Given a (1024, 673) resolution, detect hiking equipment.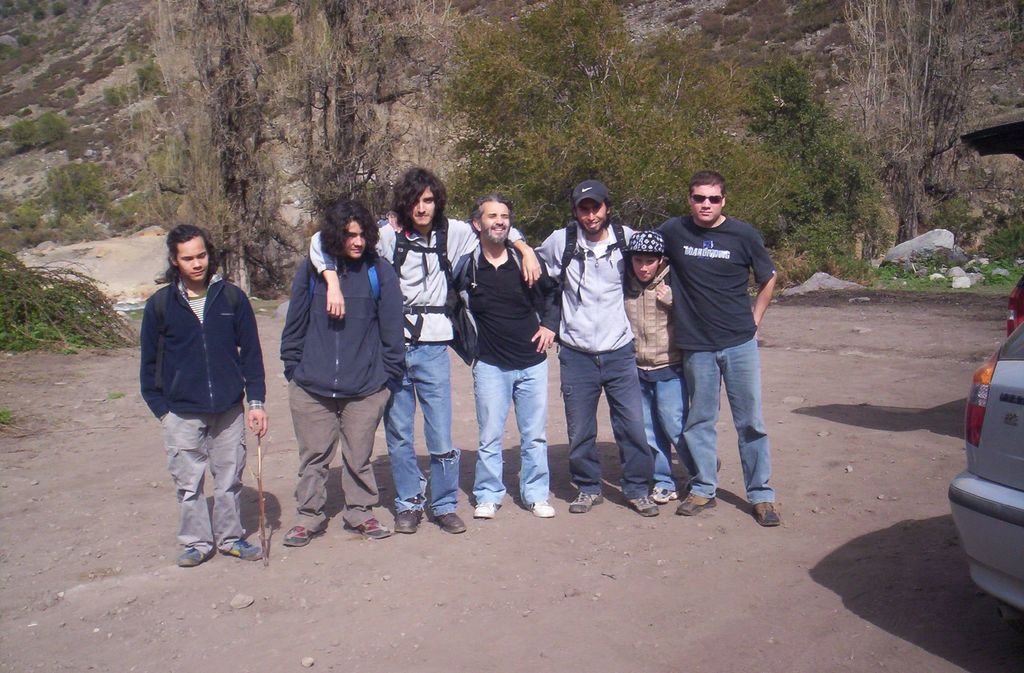
(426,508,470,533).
